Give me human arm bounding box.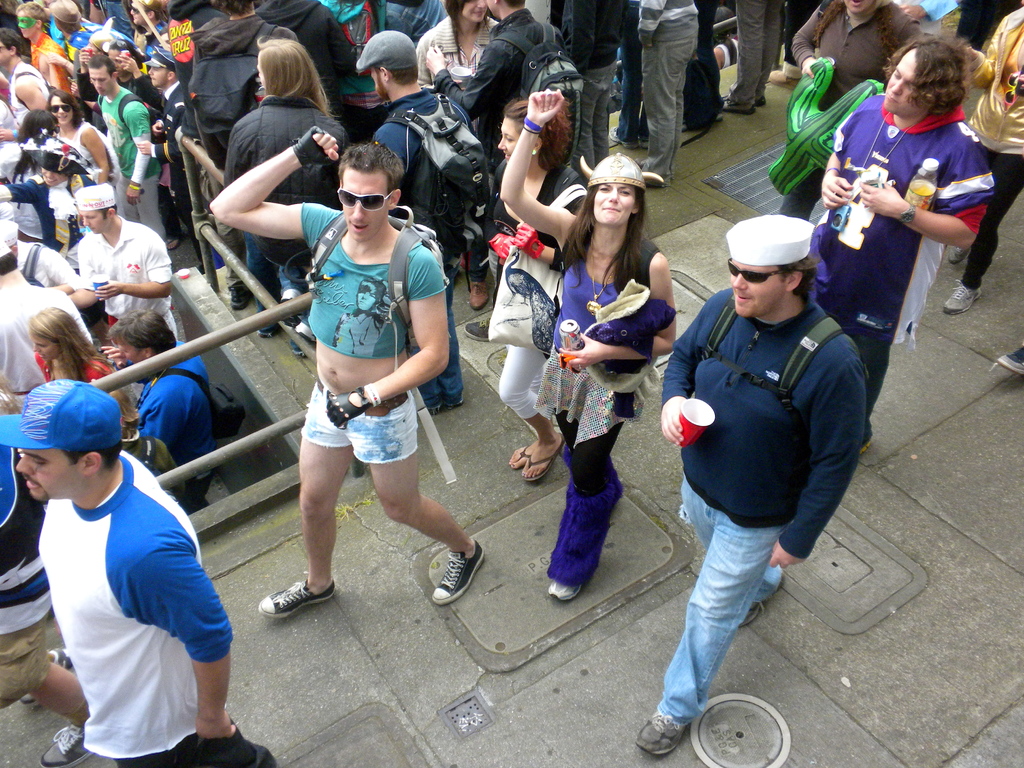
l=897, t=0, r=961, b=28.
